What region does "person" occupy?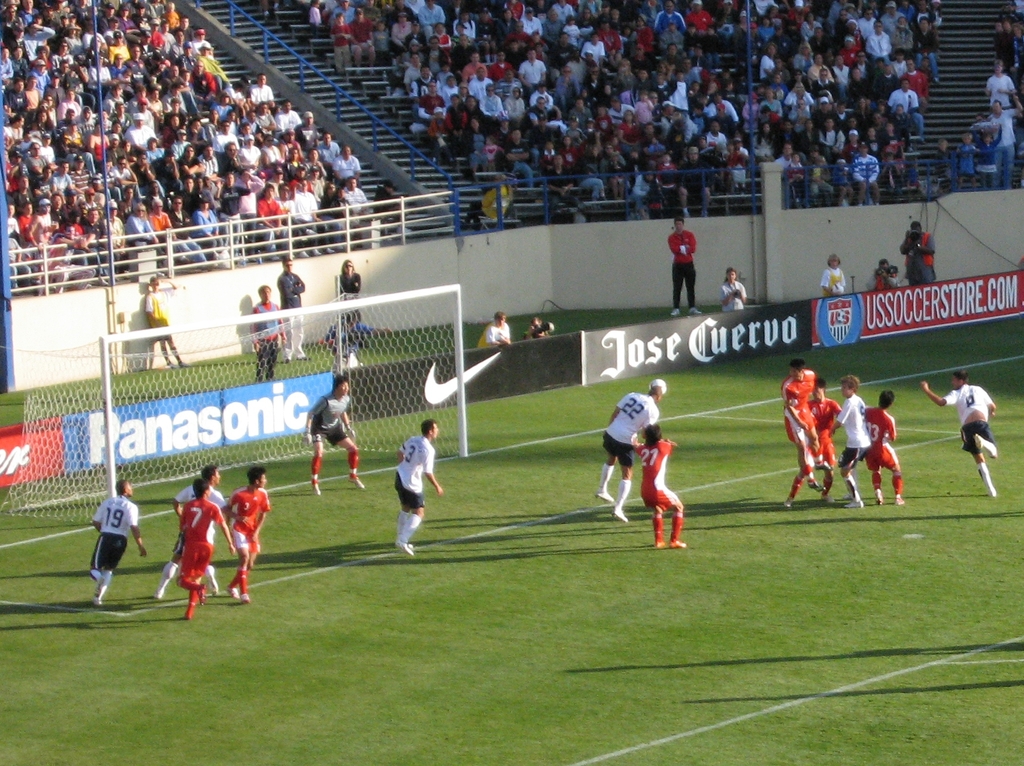
box=[668, 221, 705, 317].
